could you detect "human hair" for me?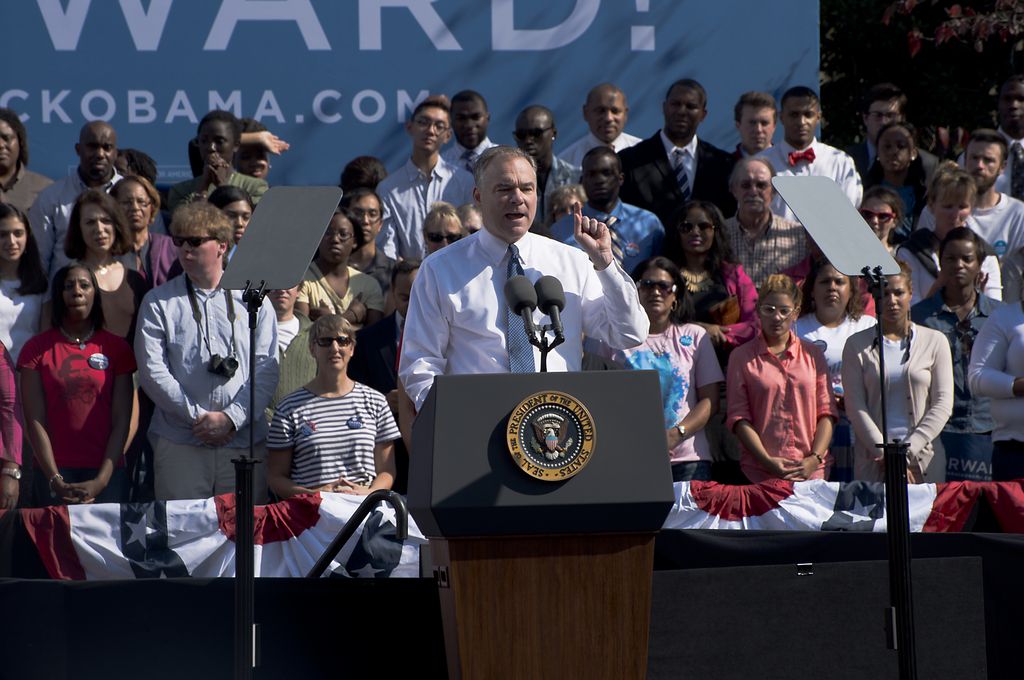
Detection result: 732/92/776/124.
